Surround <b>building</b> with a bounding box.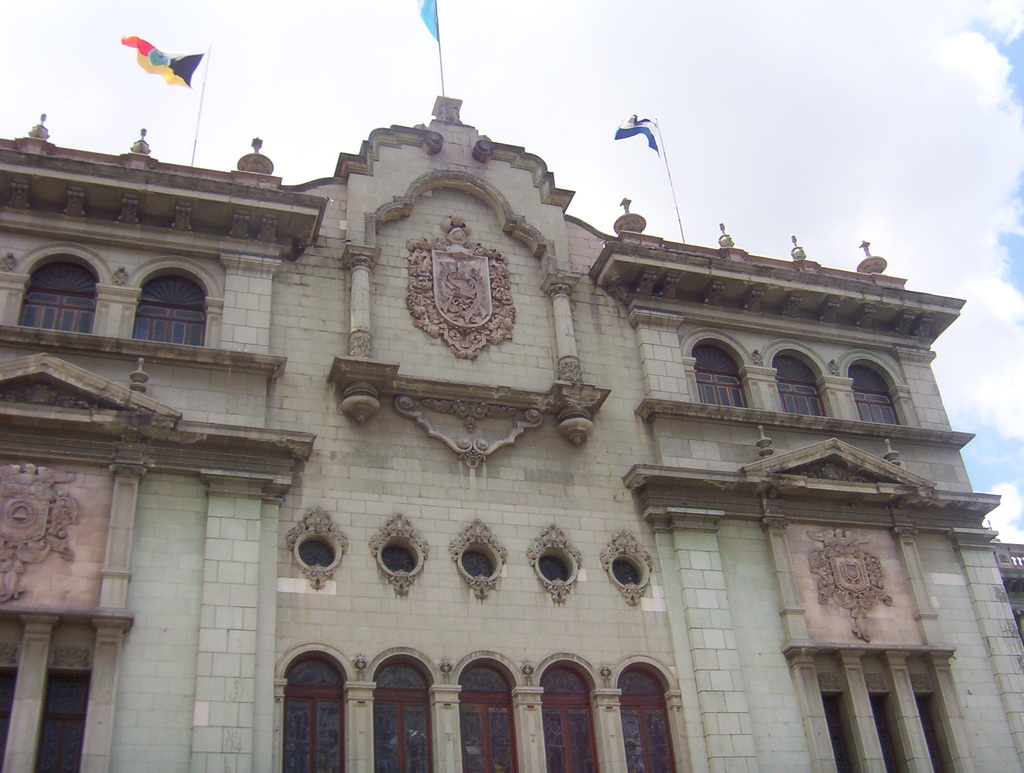
[0,96,1023,771].
